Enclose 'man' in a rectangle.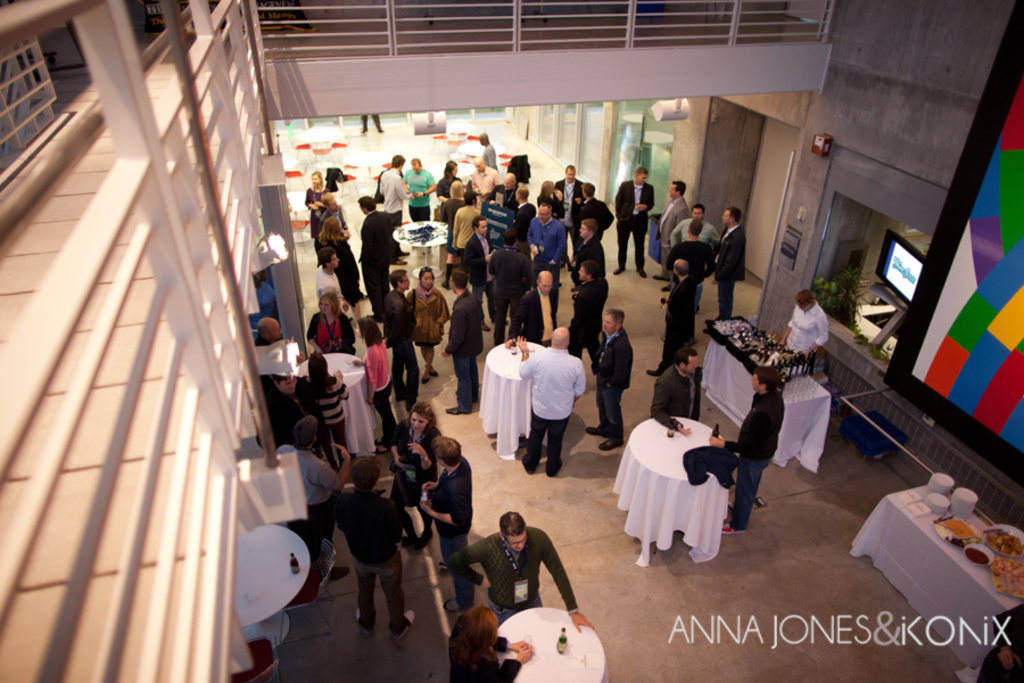
detection(571, 175, 610, 246).
